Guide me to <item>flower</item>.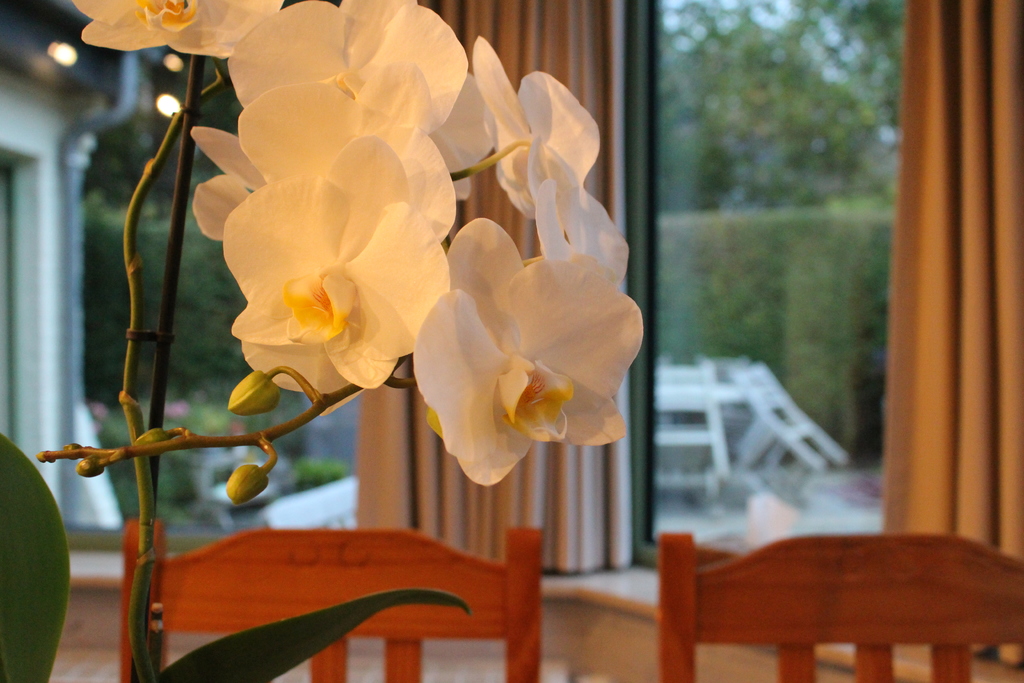
Guidance: detection(228, 0, 497, 204).
